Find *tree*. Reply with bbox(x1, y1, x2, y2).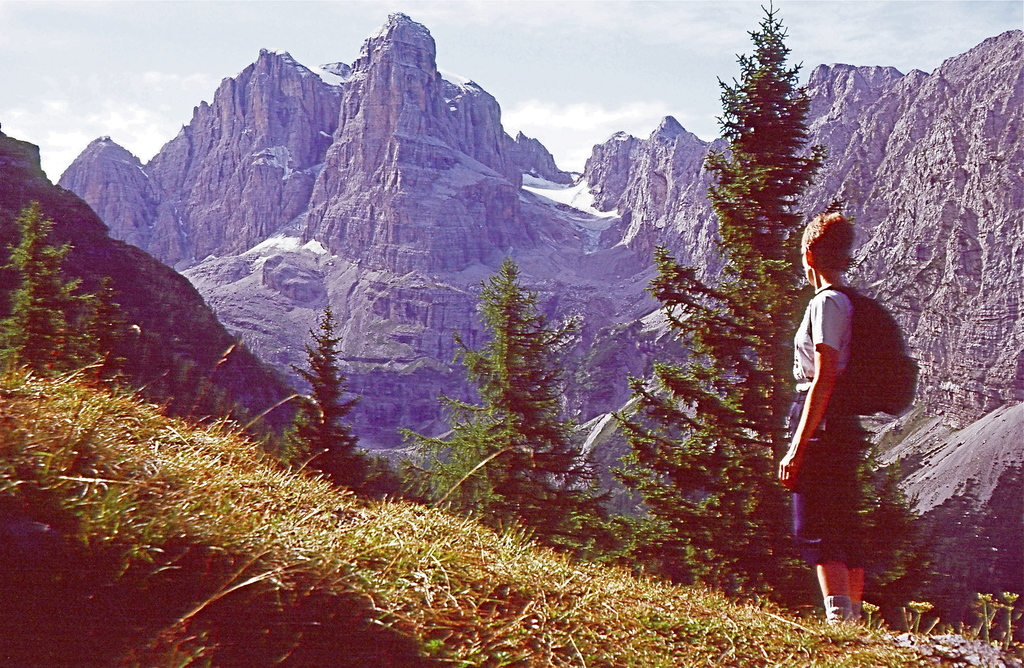
bbox(448, 243, 583, 478).
